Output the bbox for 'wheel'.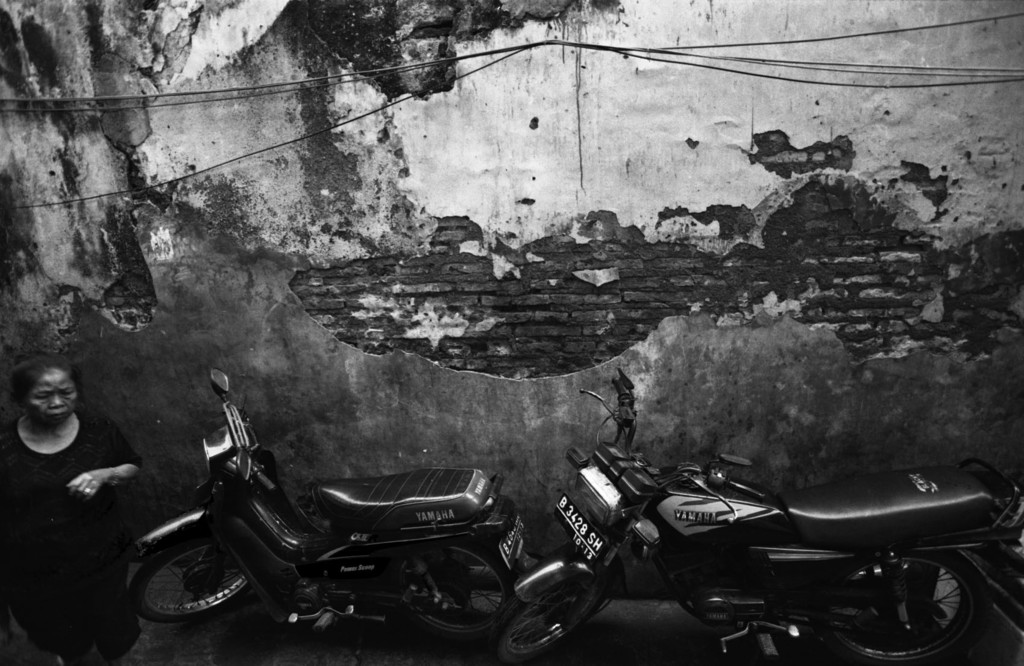
locate(382, 542, 525, 653).
